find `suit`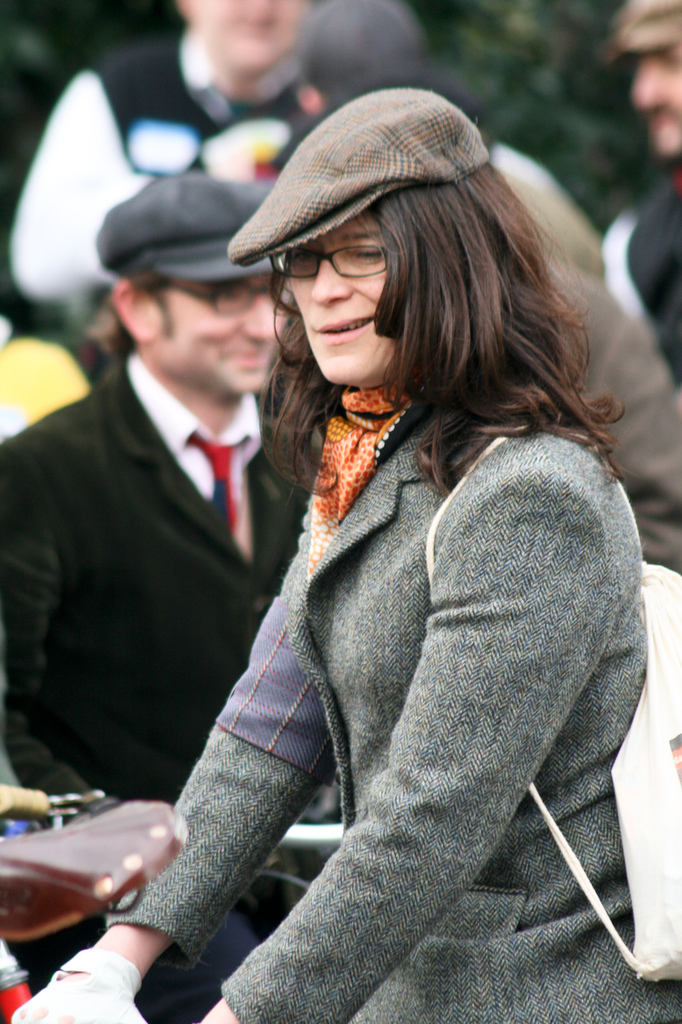
left=106, top=415, right=681, bottom=1023
